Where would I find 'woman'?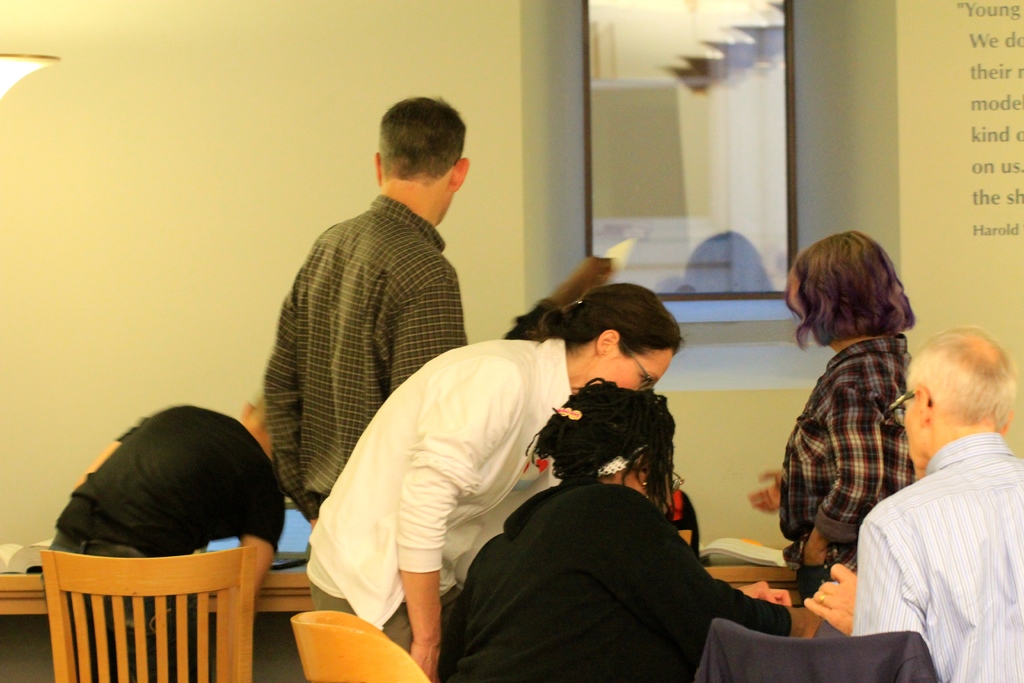
At Rect(761, 220, 955, 666).
